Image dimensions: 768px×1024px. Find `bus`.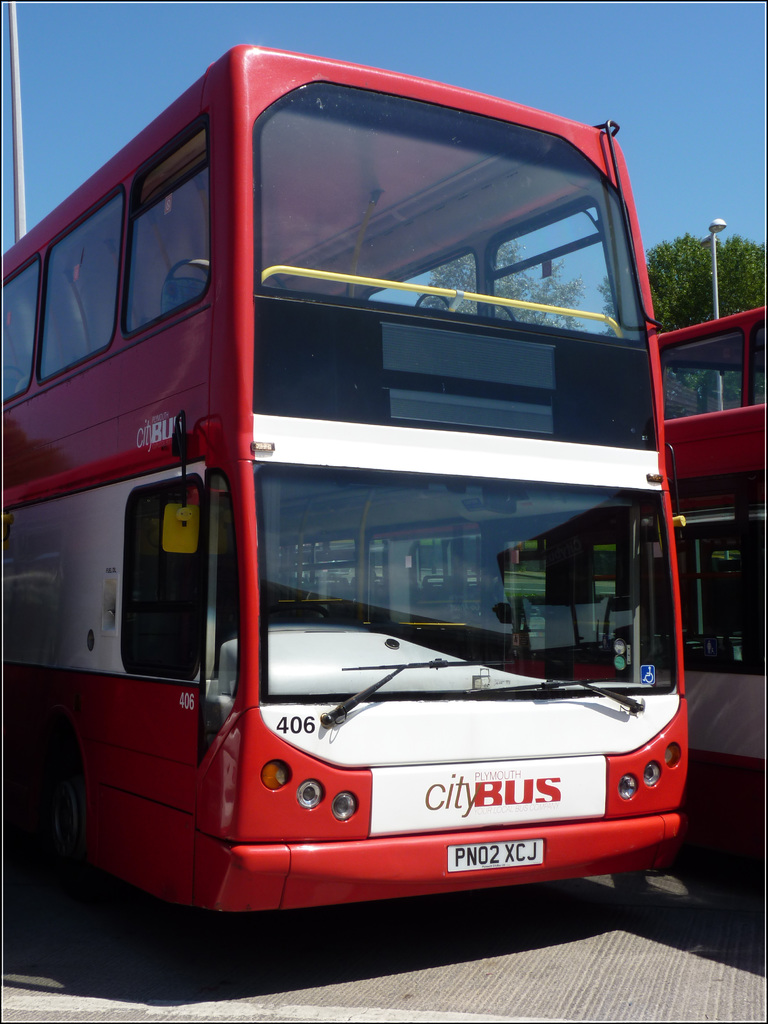
bbox=(375, 311, 767, 796).
